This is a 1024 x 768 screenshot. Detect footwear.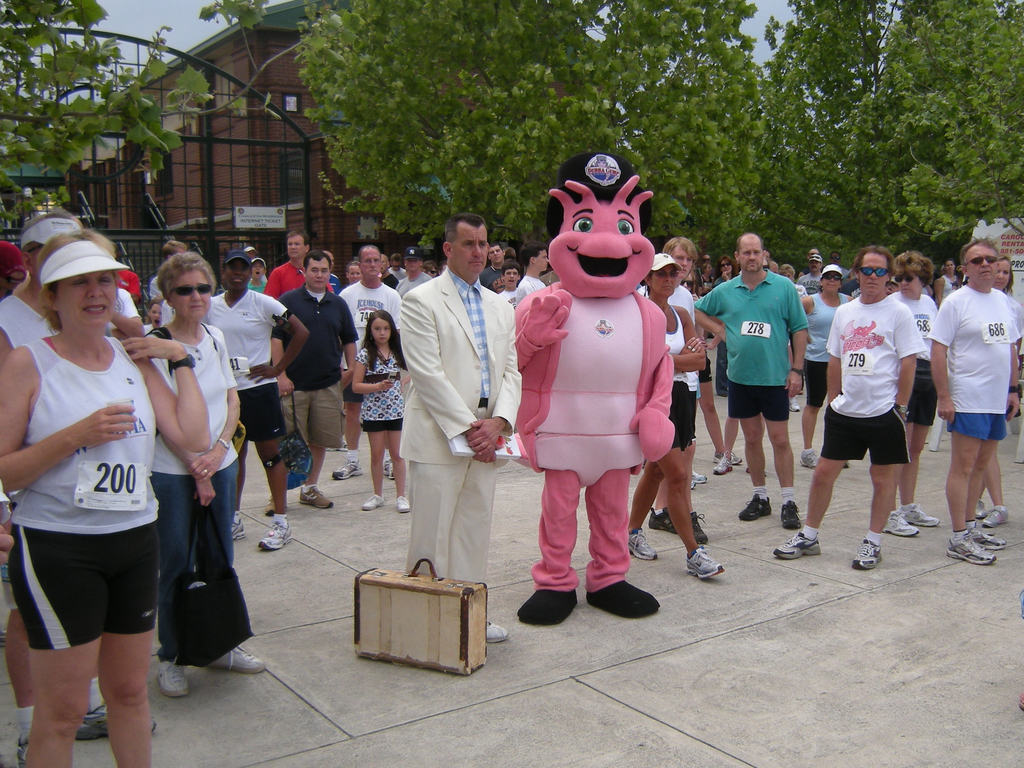
x1=487, y1=618, x2=508, y2=643.
